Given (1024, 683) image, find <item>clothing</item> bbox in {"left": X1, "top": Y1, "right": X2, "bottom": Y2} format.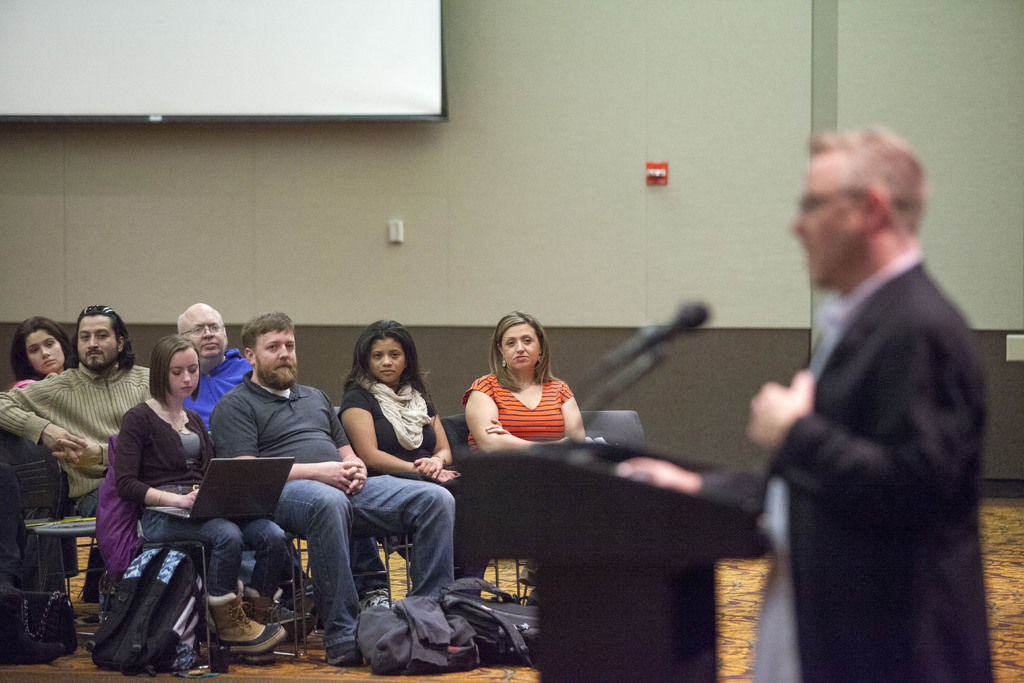
{"left": 8, "top": 373, "right": 44, "bottom": 388}.
